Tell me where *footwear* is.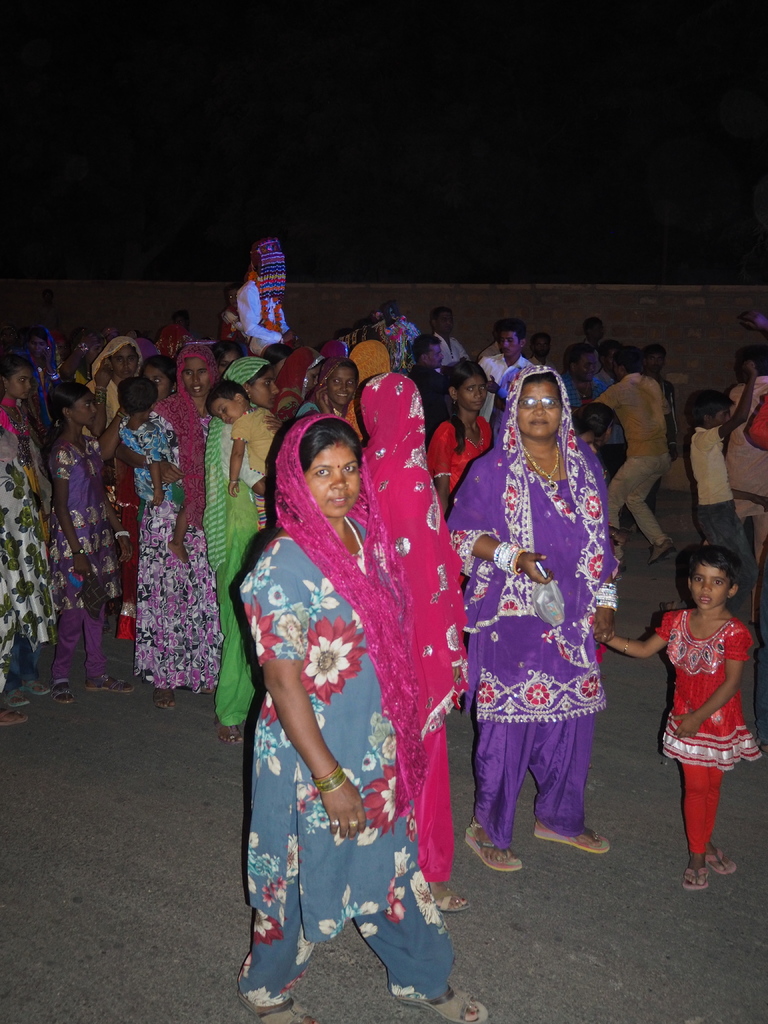
*footwear* is at l=394, t=982, r=488, b=1023.
